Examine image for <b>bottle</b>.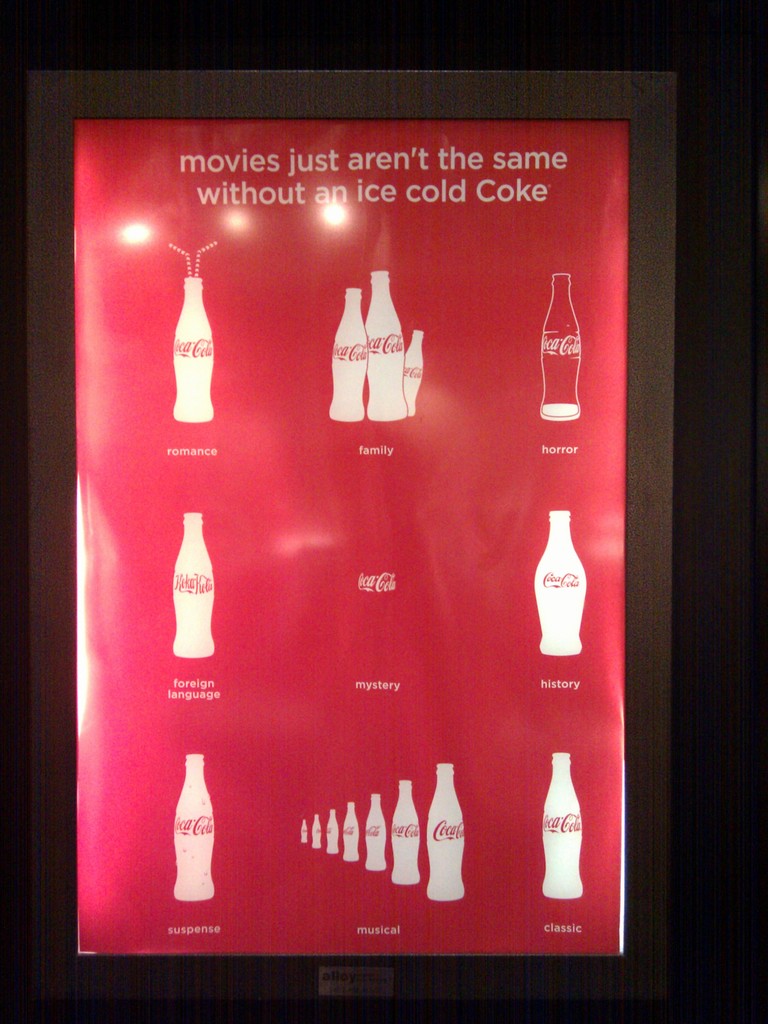
Examination result: rect(326, 811, 341, 853).
